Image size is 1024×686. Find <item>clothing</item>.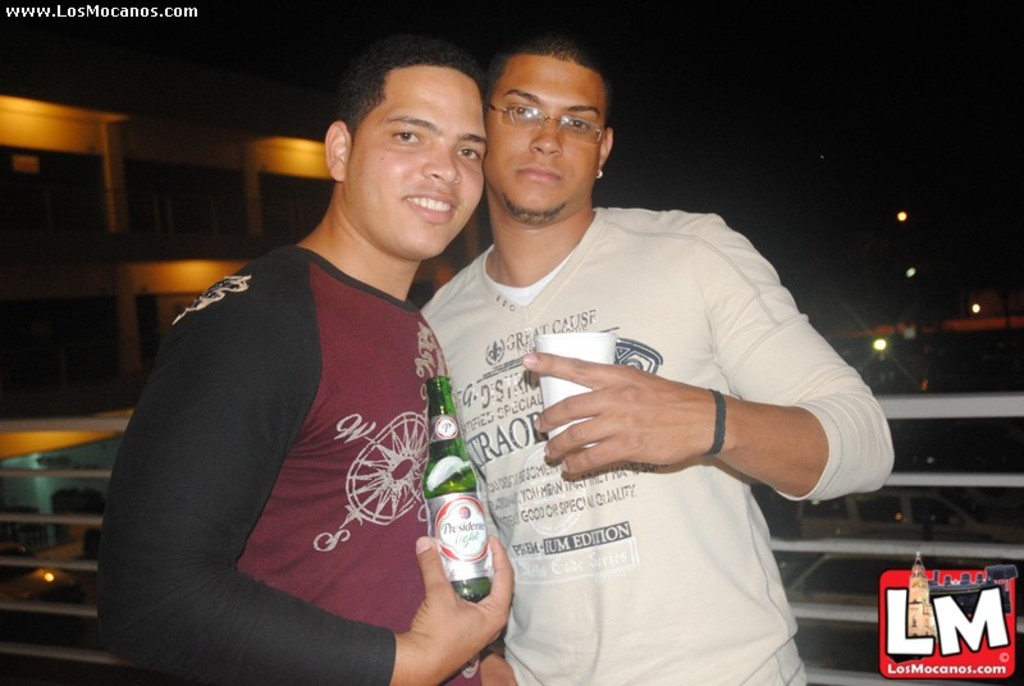
left=413, top=216, right=902, bottom=685.
